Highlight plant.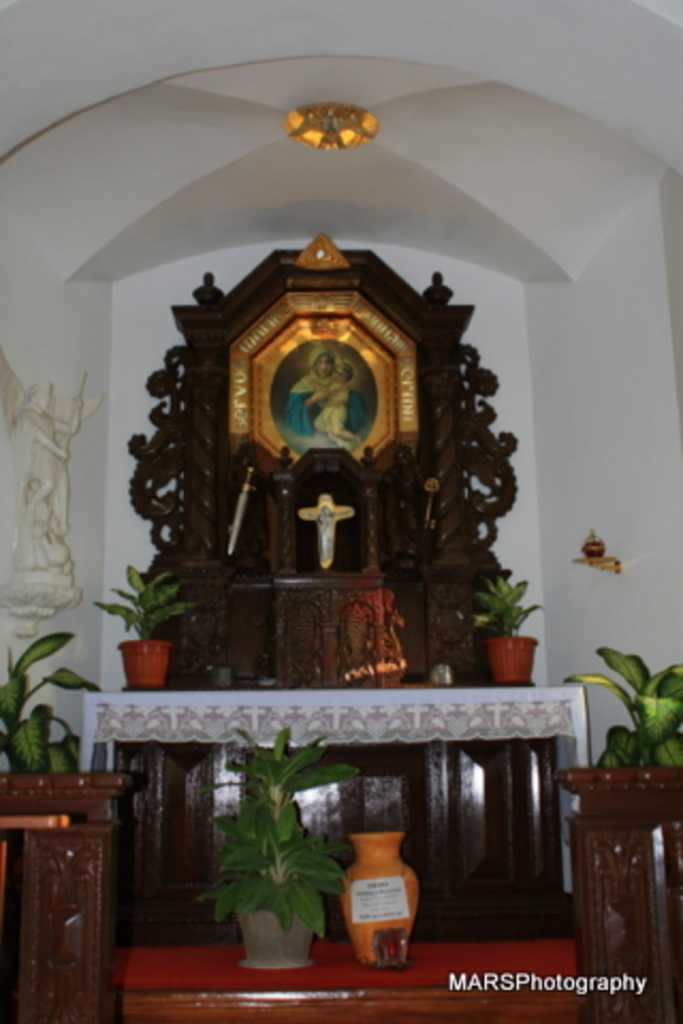
Highlighted region: [left=98, top=561, right=184, bottom=642].
